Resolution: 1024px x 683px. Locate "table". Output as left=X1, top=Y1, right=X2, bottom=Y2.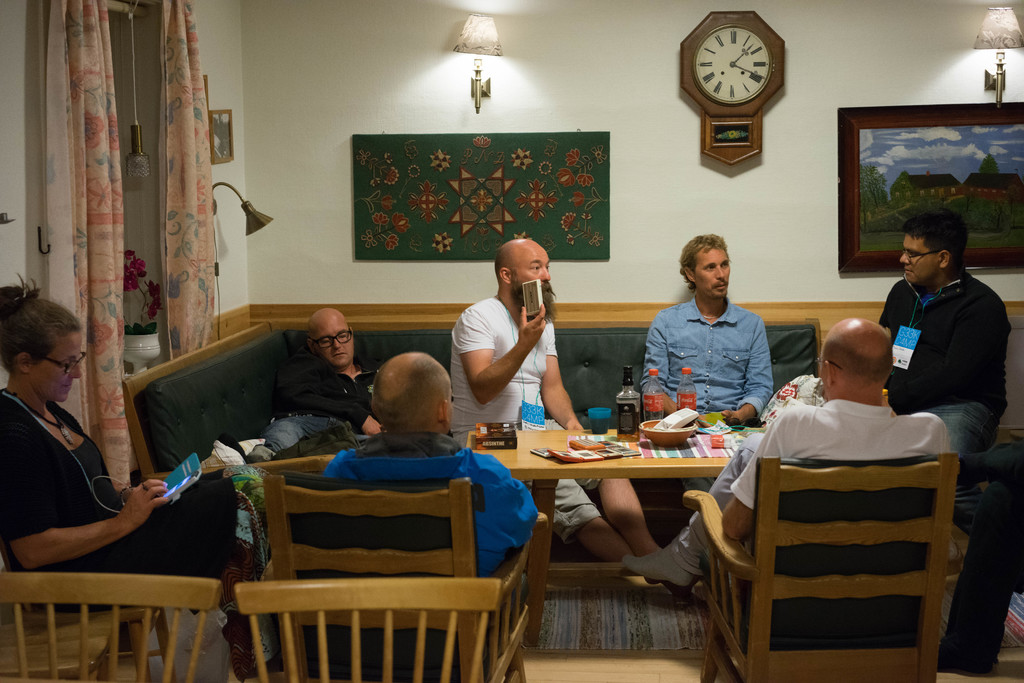
left=428, top=416, right=788, bottom=663.
